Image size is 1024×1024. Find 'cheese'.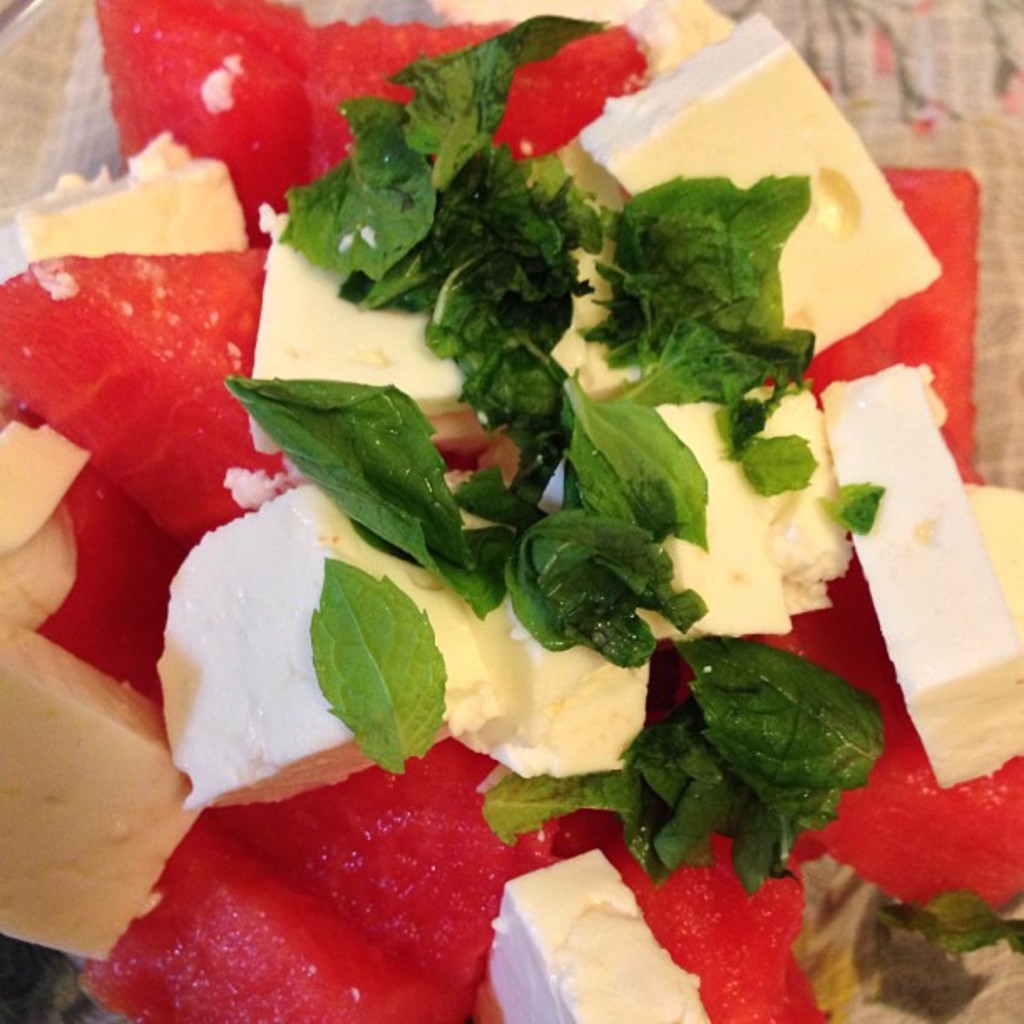
479,847,709,1022.
